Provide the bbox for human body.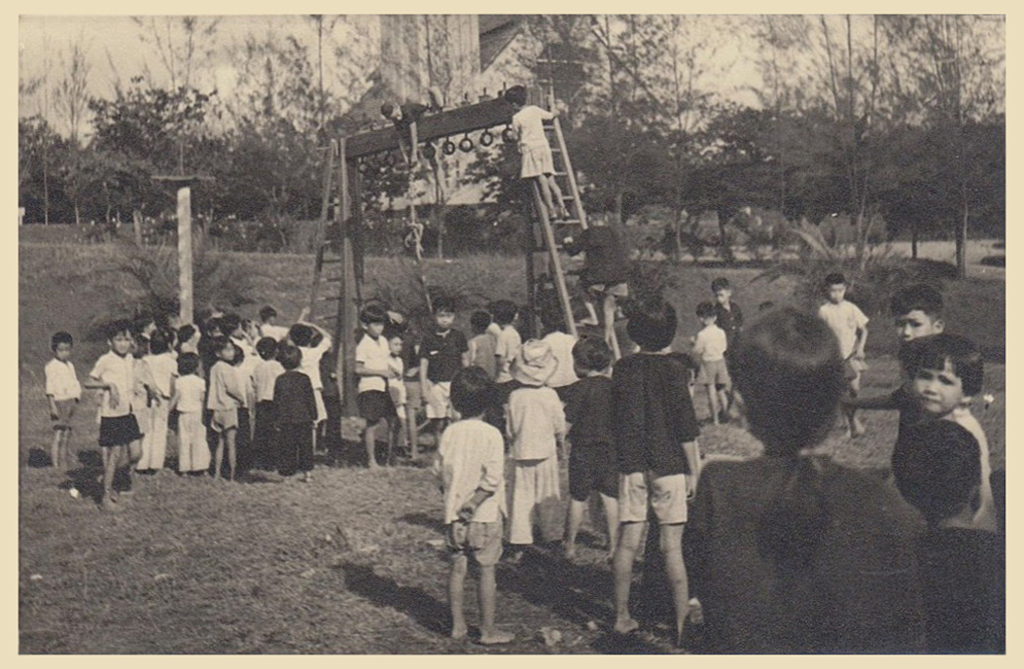
bbox=[914, 420, 1008, 652].
